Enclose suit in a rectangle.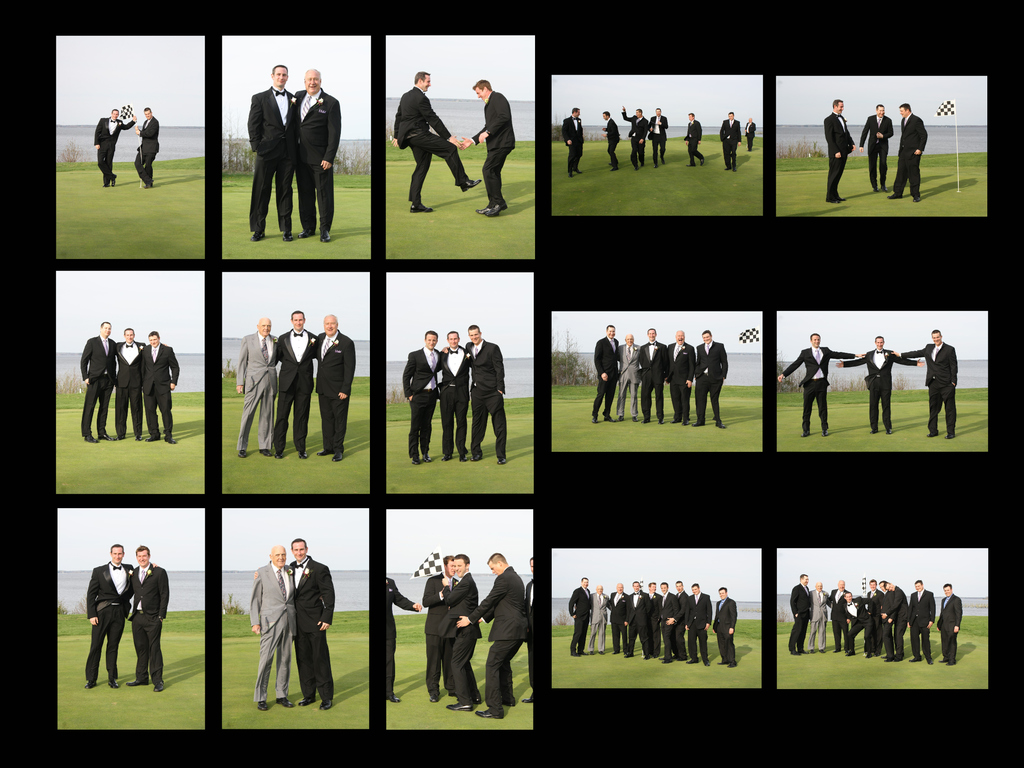
(147,342,181,437).
